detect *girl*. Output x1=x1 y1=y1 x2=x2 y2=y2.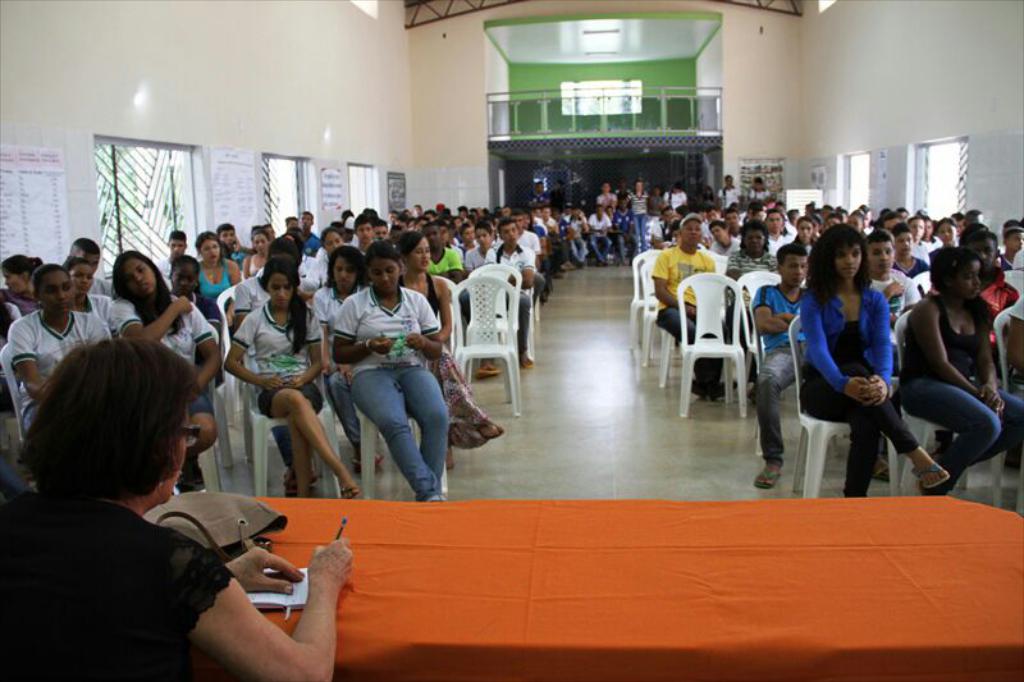
x1=792 y1=216 x2=818 y2=250.
